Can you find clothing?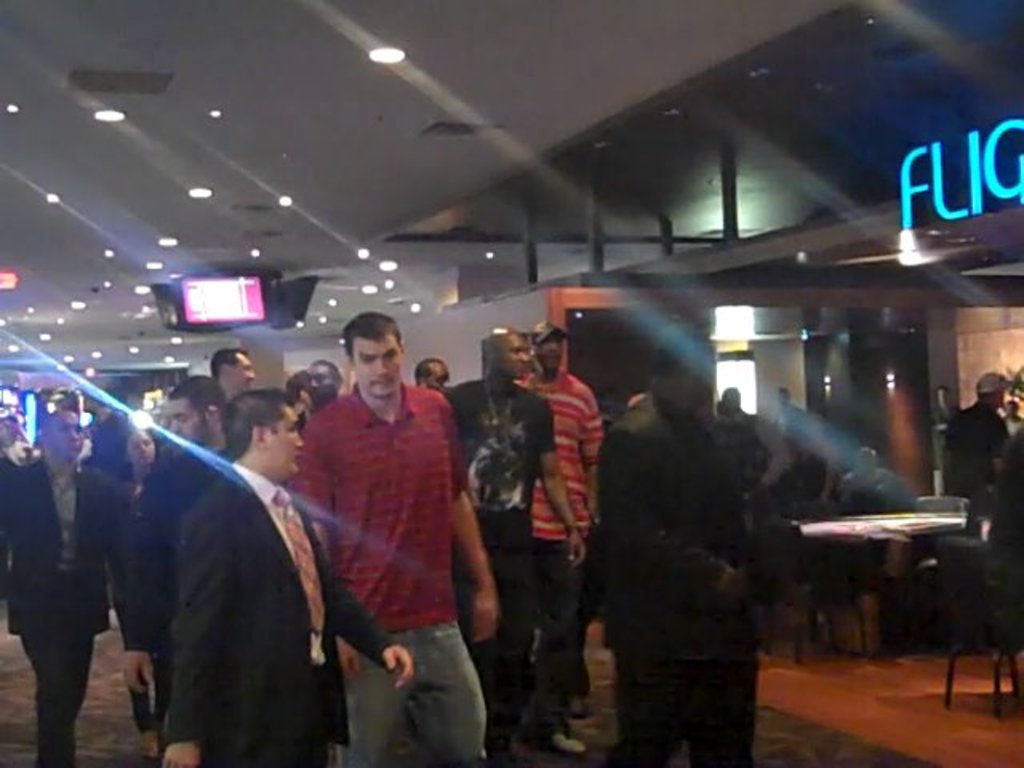
Yes, bounding box: bbox=(0, 459, 150, 763).
